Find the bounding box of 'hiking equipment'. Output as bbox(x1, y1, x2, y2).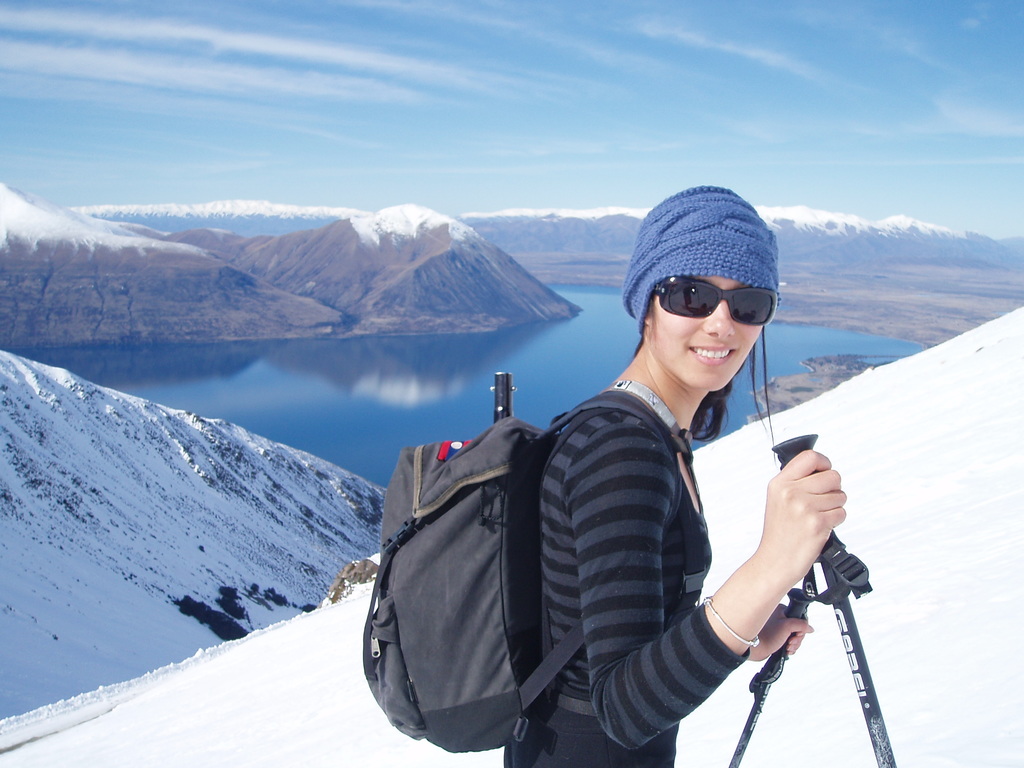
bbox(729, 588, 822, 767).
